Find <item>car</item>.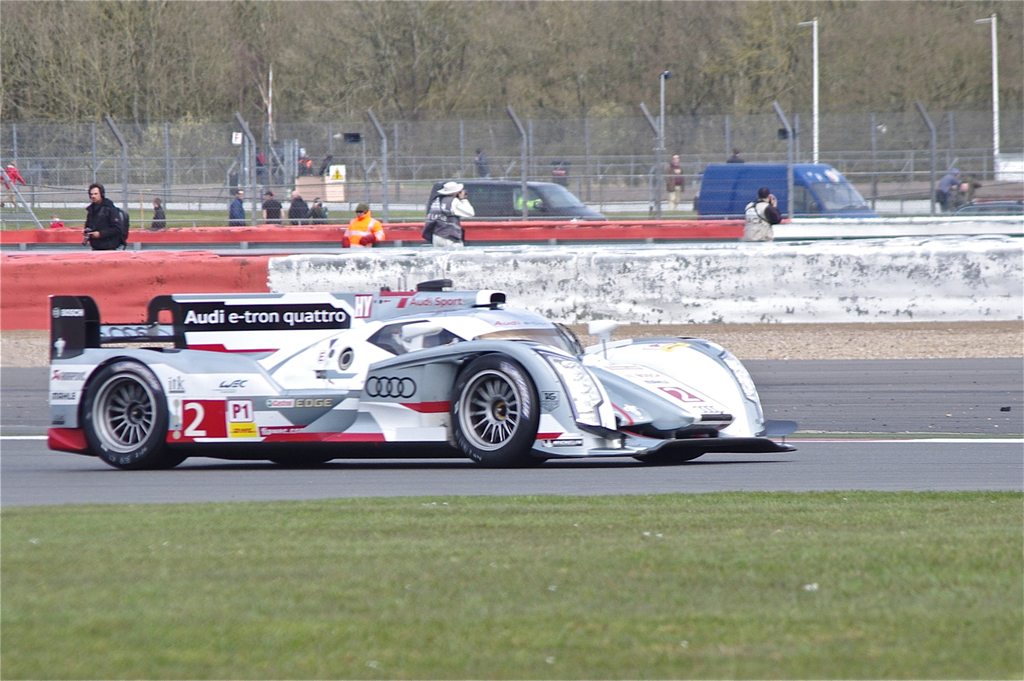
<bbox>45, 276, 802, 471</bbox>.
